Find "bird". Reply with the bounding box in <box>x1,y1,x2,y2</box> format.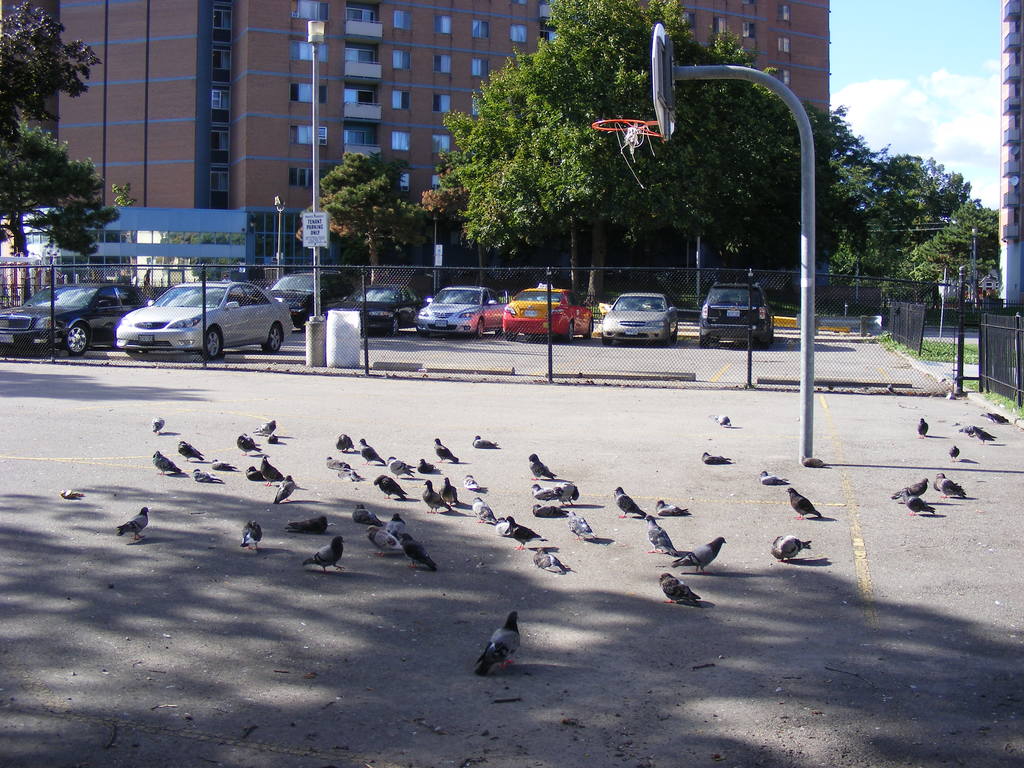
<box>285,515,332,534</box>.
